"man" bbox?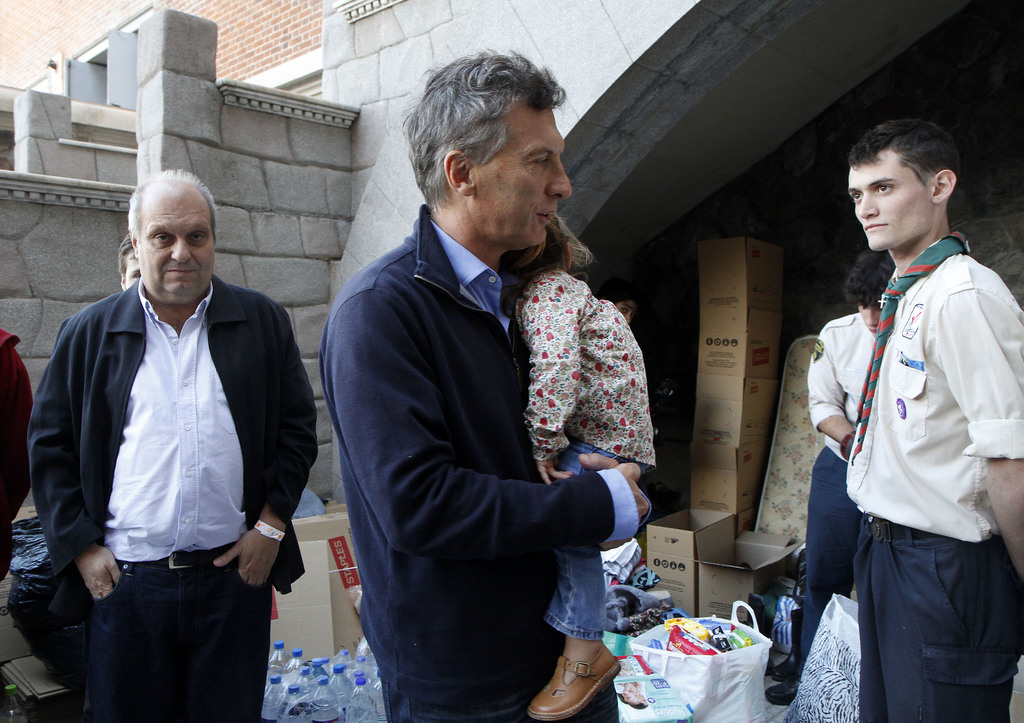
<region>0, 328, 36, 594</region>
